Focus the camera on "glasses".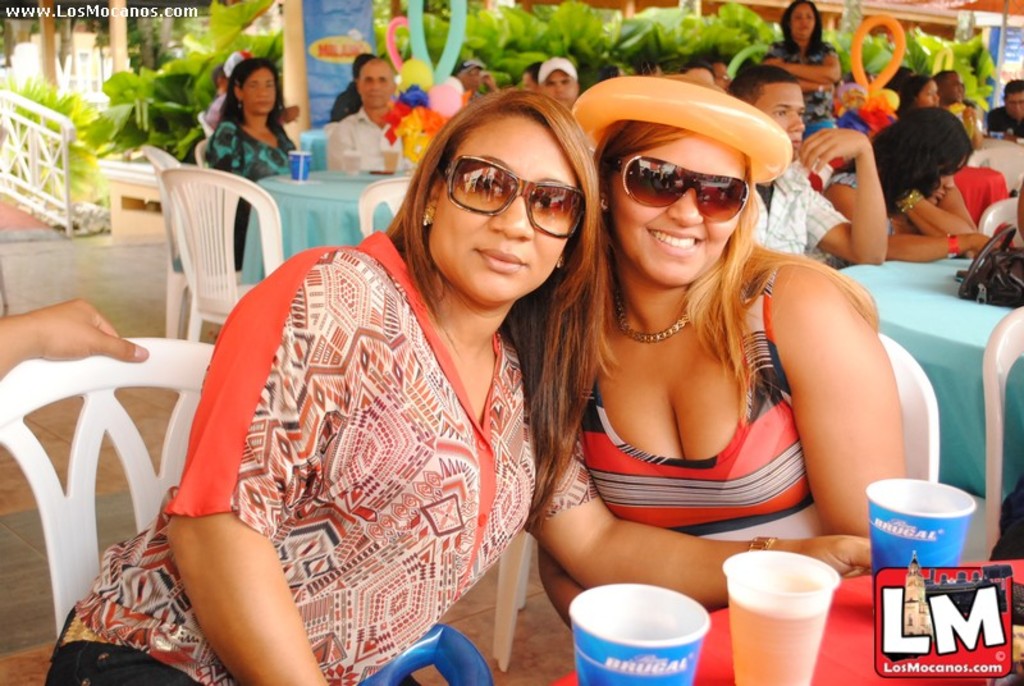
Focus region: (607,155,755,229).
